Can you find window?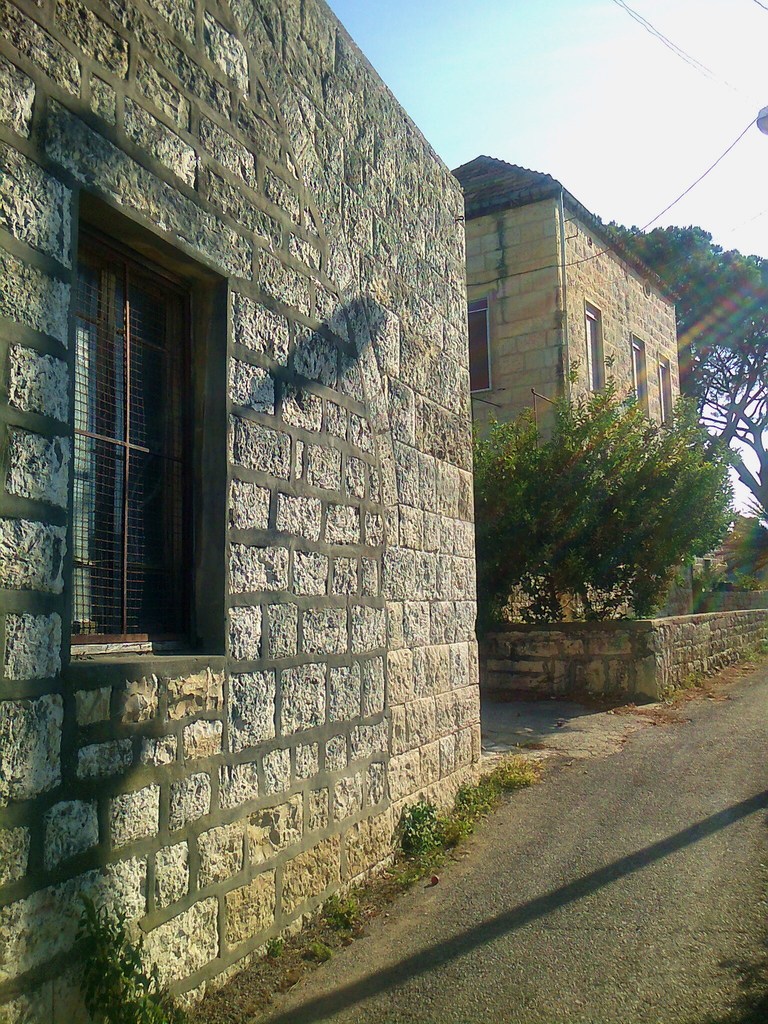
Yes, bounding box: [632,335,646,422].
